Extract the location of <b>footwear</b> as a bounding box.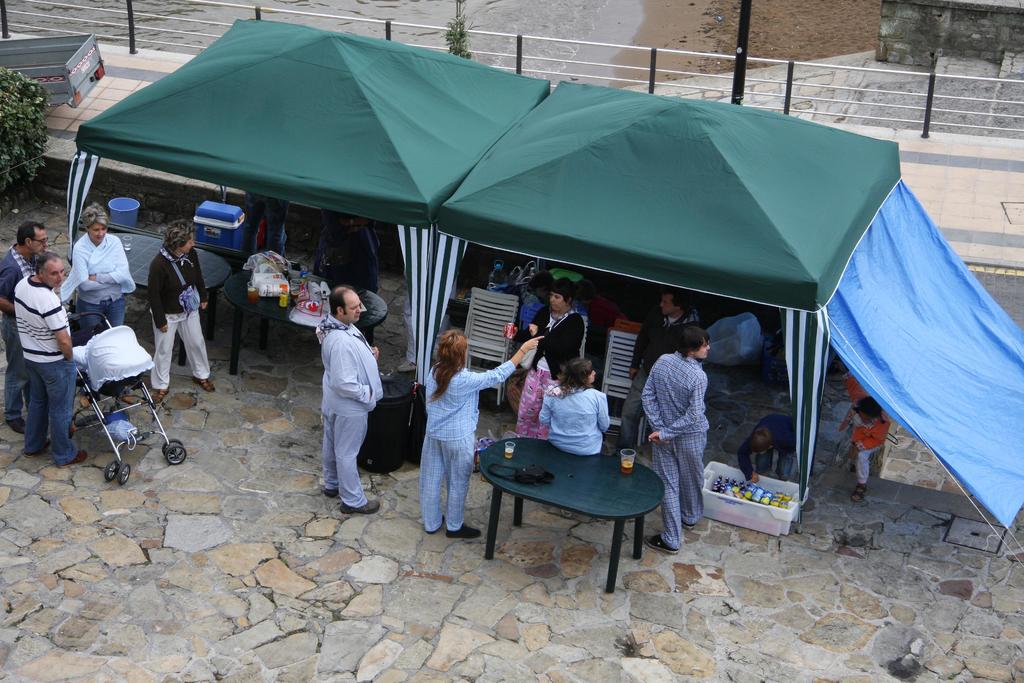
BBox(664, 504, 692, 526).
